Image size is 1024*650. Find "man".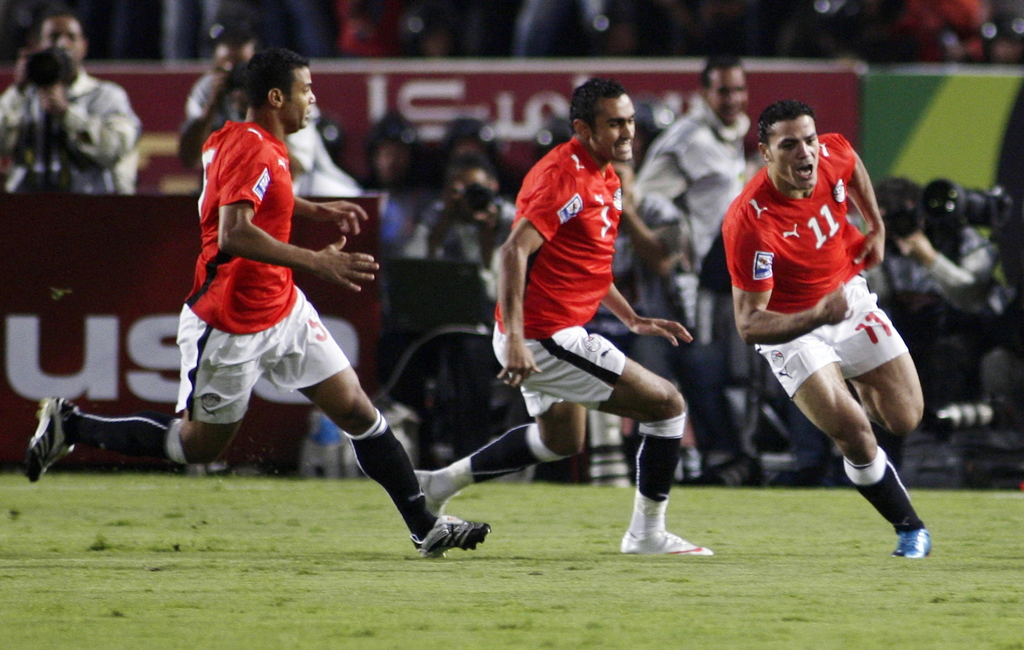
locate(589, 166, 723, 492).
